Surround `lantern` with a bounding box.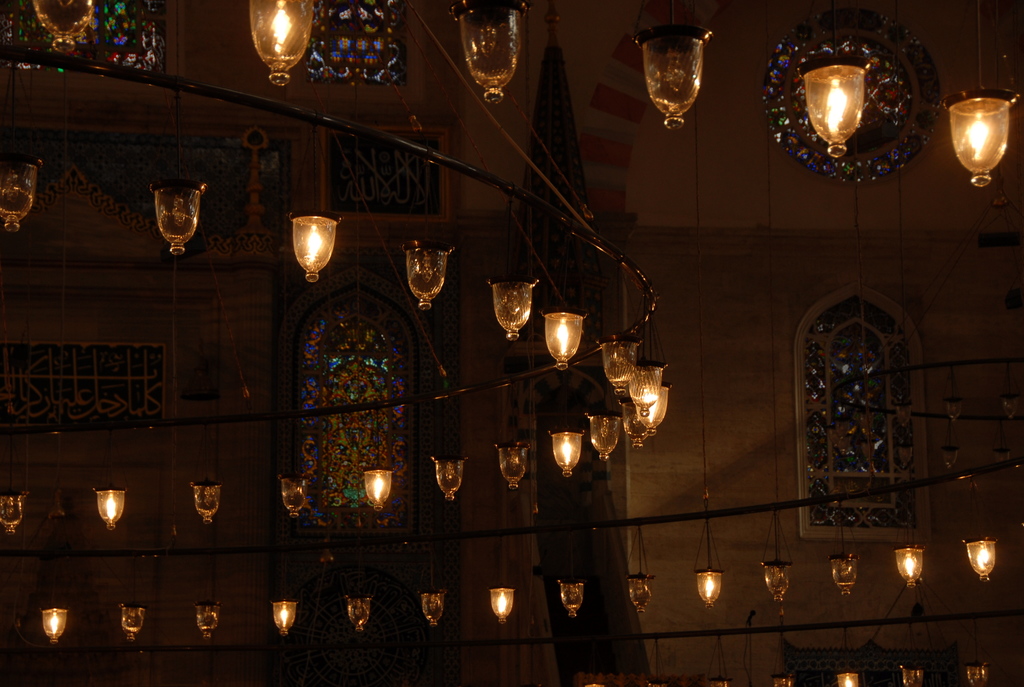
[699,569,721,601].
